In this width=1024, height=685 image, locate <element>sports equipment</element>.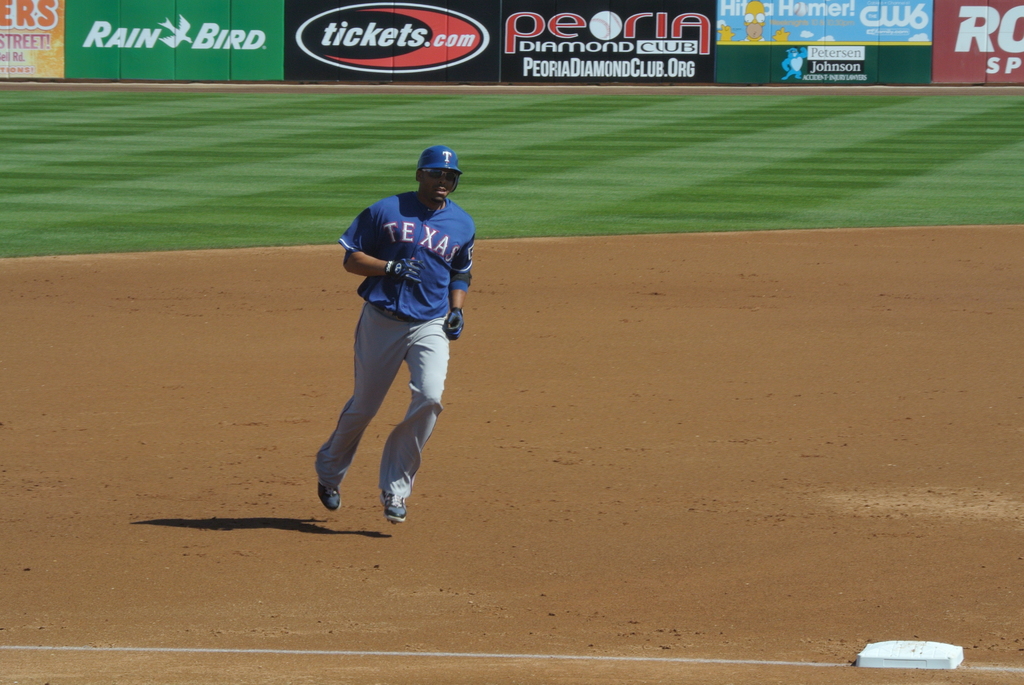
Bounding box: 317:478:343:512.
